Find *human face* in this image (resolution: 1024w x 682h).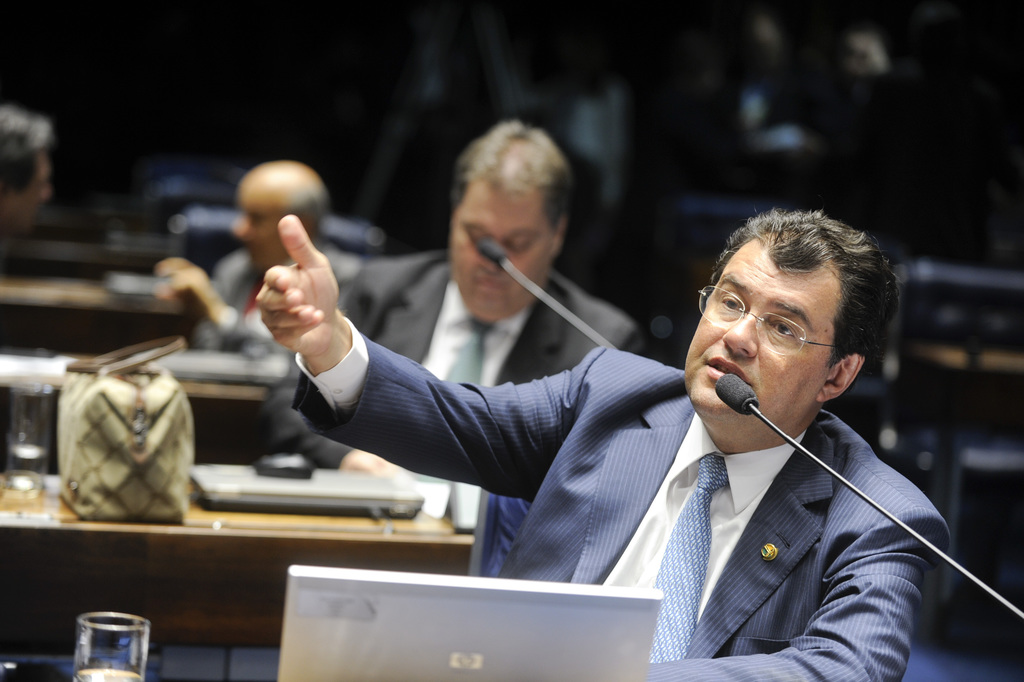
[683, 234, 834, 418].
